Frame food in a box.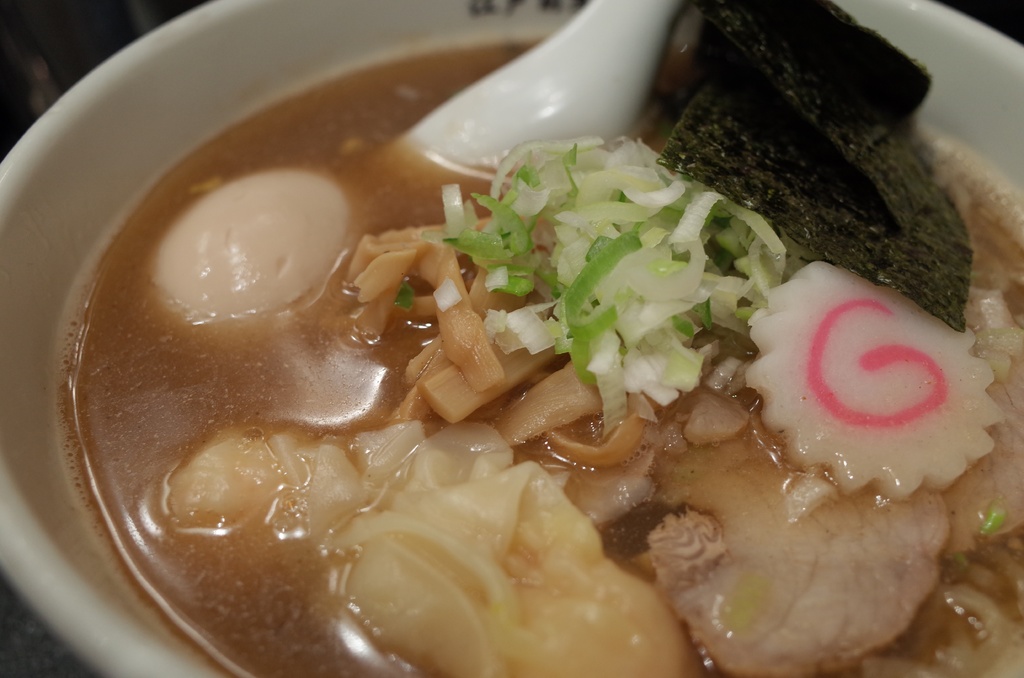
[x1=52, y1=0, x2=1023, y2=677].
